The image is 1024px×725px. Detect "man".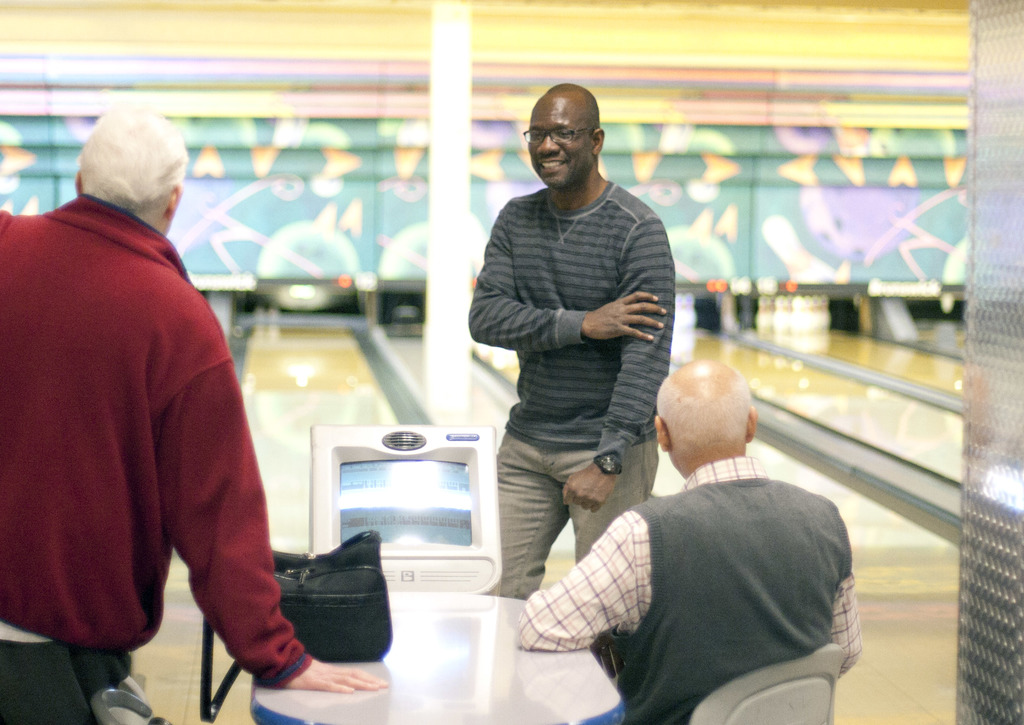
Detection: (left=0, top=105, right=383, bottom=724).
